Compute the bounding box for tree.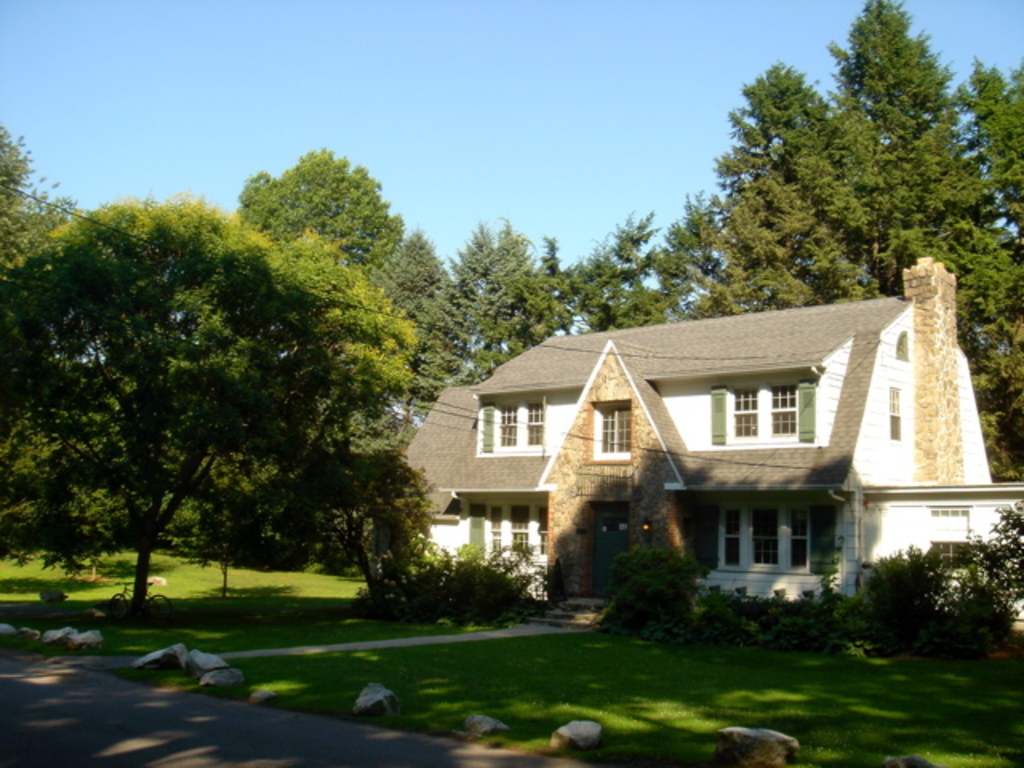
<region>0, 187, 434, 611</region>.
